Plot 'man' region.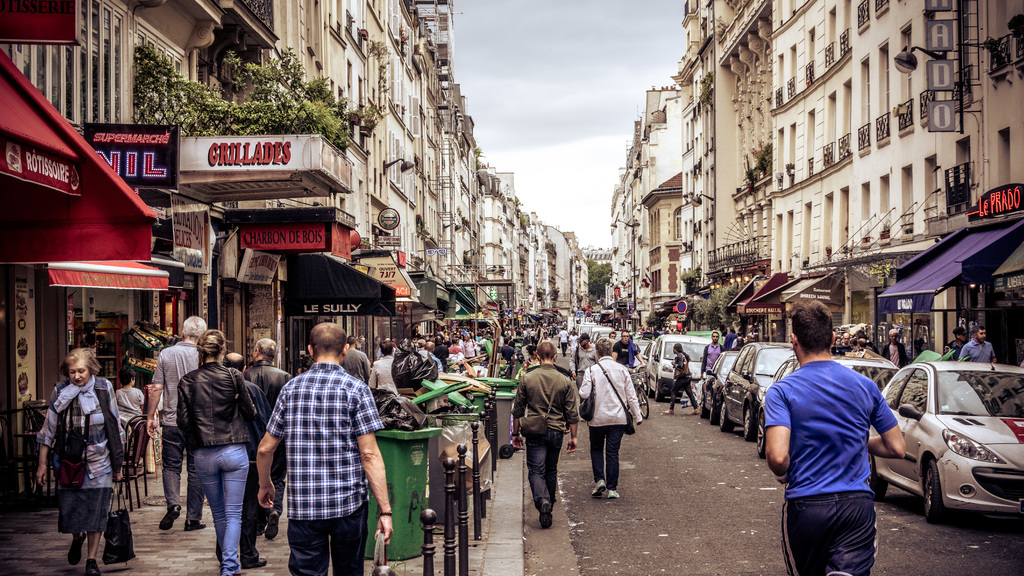
Plotted at (left=245, top=338, right=299, bottom=534).
